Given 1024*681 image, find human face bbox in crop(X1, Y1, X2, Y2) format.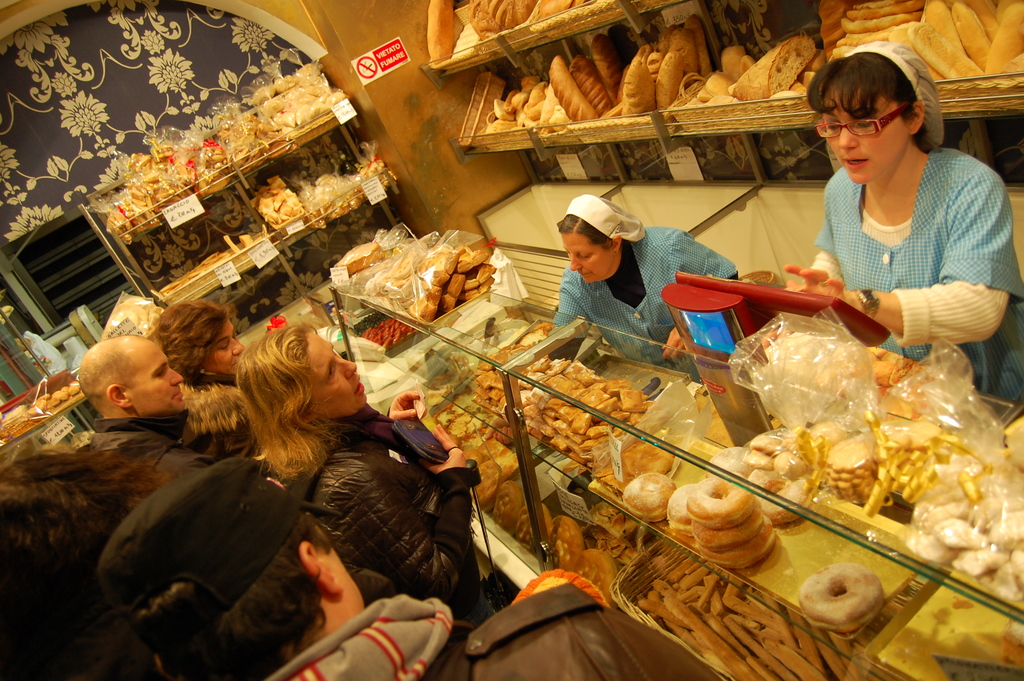
crop(825, 79, 906, 180).
